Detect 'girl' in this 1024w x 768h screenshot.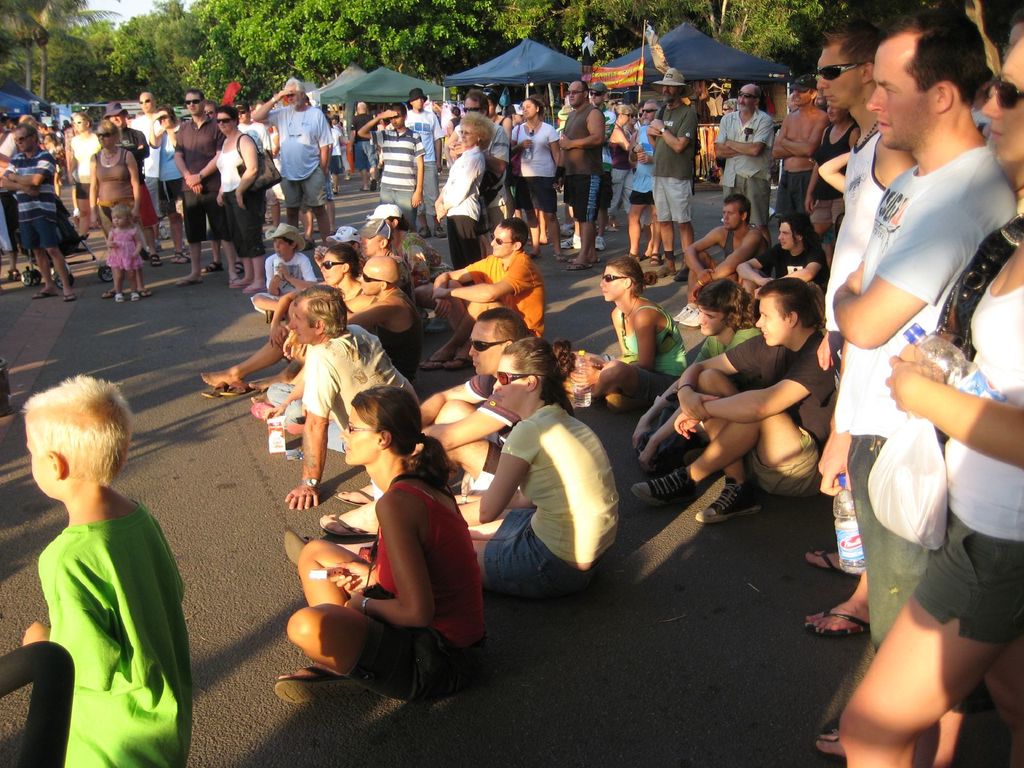
Detection: {"x1": 804, "y1": 104, "x2": 865, "y2": 269}.
